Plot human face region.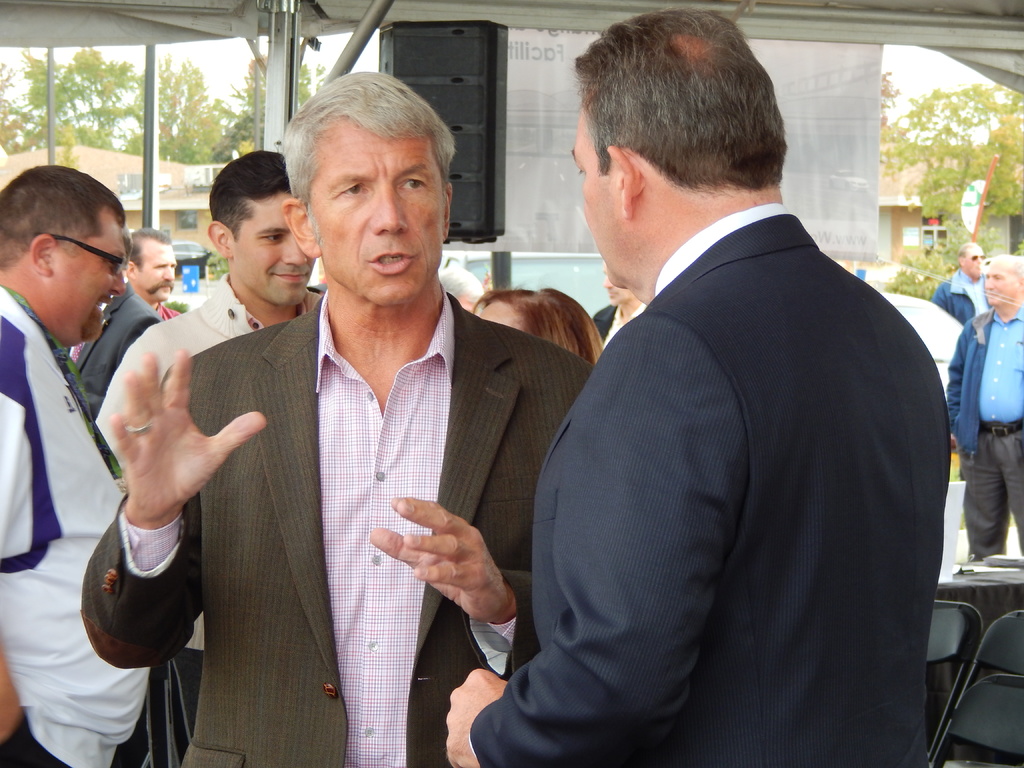
Plotted at [477, 302, 526, 332].
